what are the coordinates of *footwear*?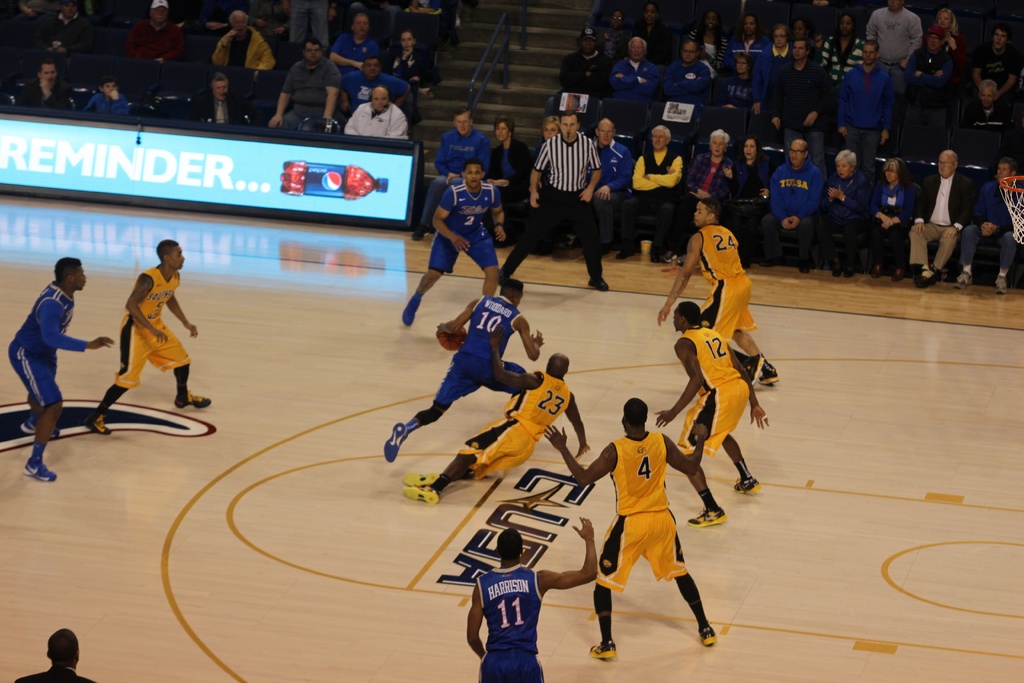
locate(941, 272, 966, 292).
